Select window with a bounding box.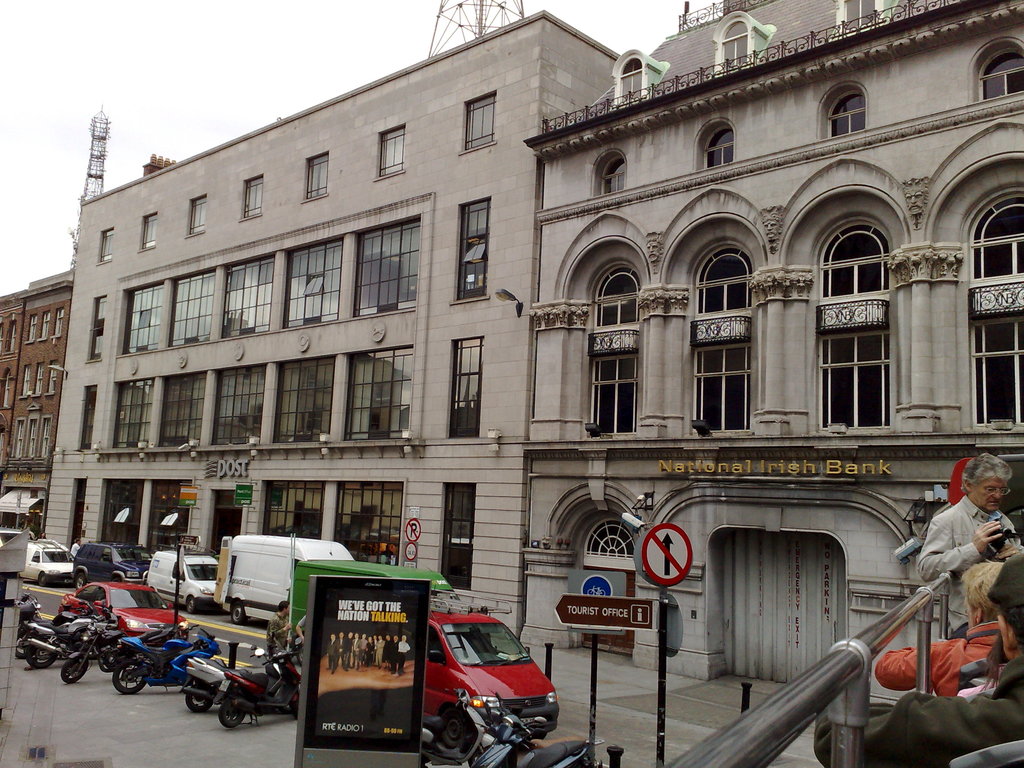
[26,314,38,340].
